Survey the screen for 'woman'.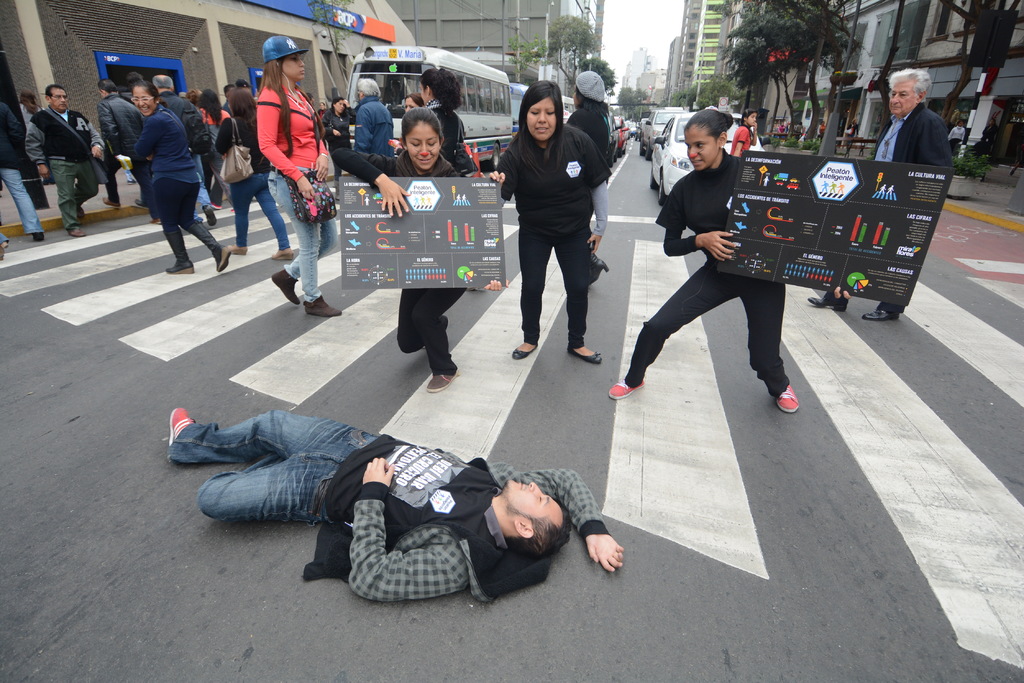
Survey found: l=504, t=84, r=617, b=369.
